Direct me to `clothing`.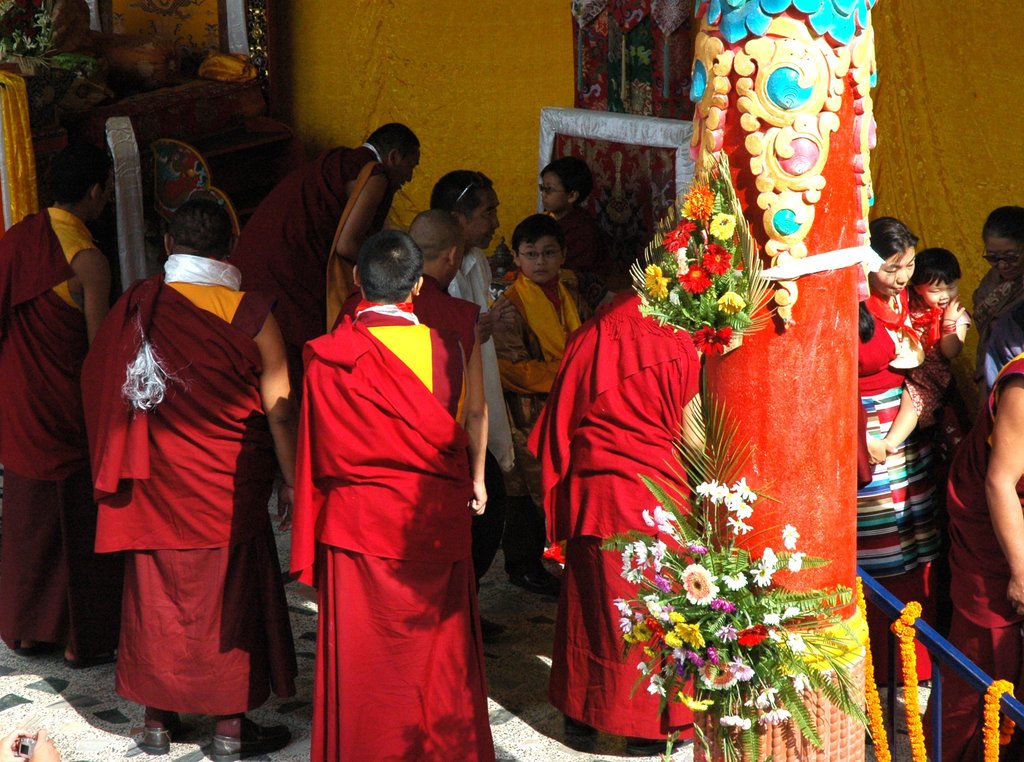
Direction: select_region(276, 281, 506, 761).
